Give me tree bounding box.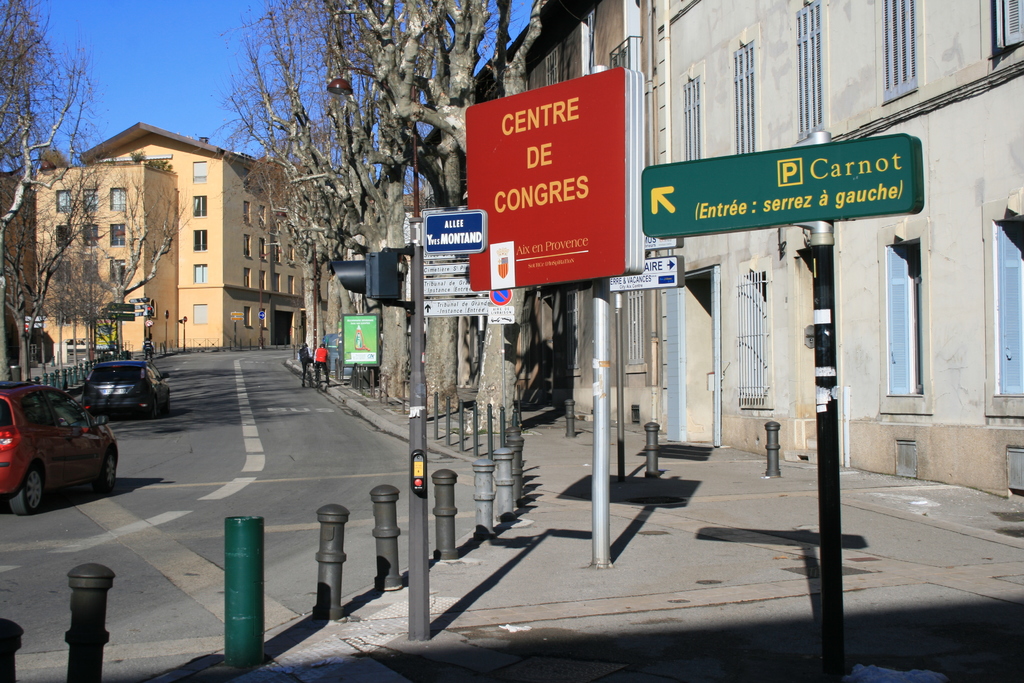
x1=95 y1=174 x2=182 y2=349.
